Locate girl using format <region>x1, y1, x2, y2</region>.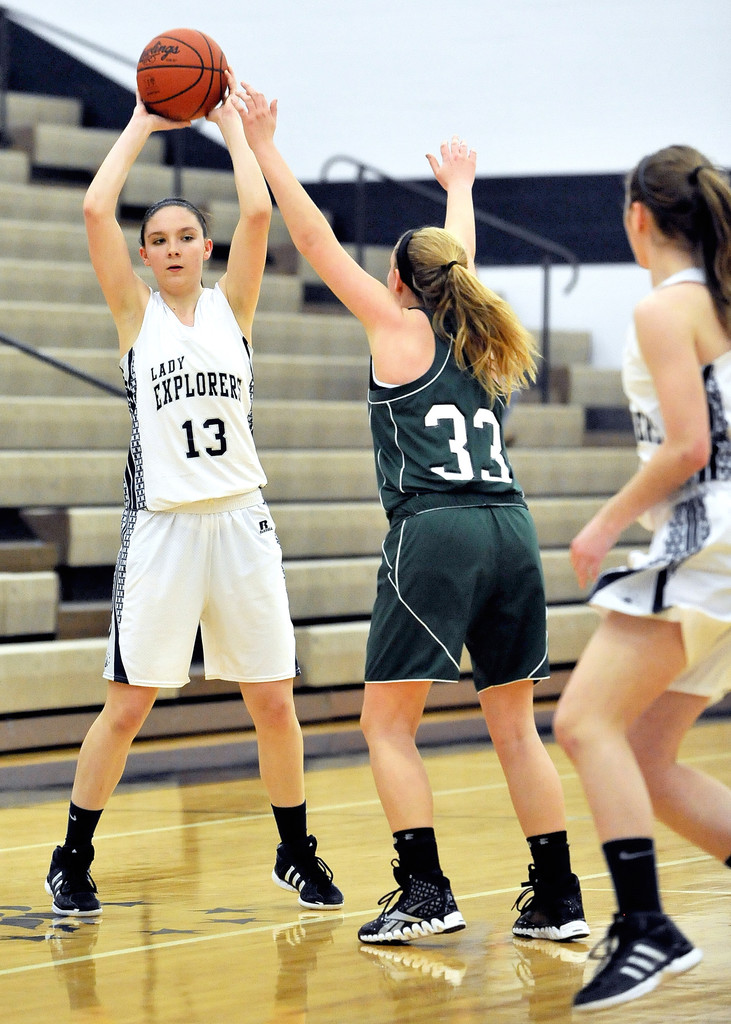
<region>237, 97, 588, 943</region>.
